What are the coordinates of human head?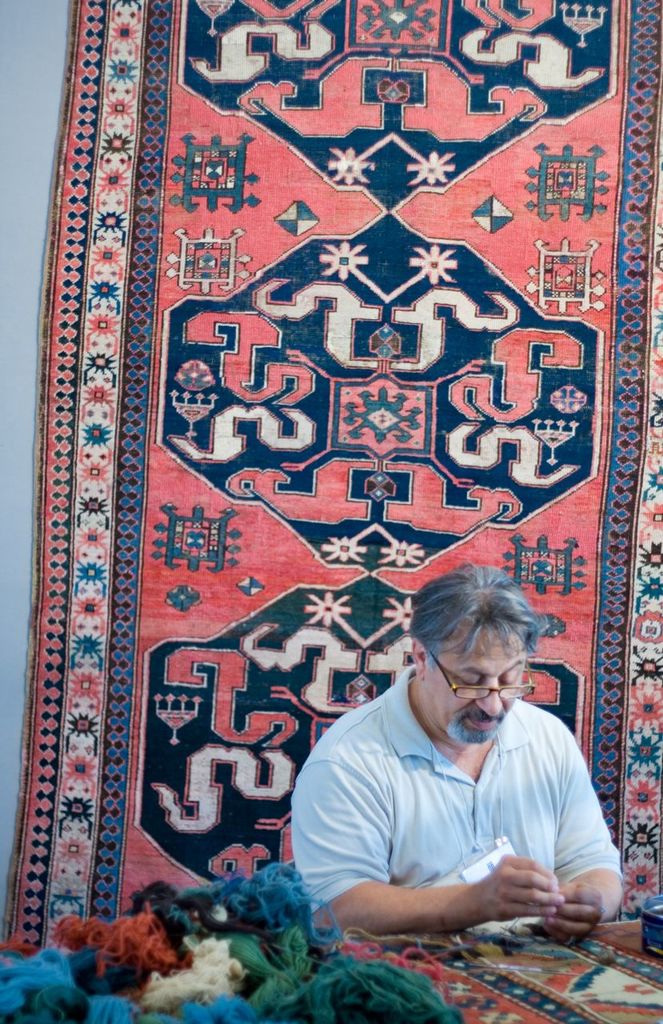
Rect(408, 564, 552, 713).
